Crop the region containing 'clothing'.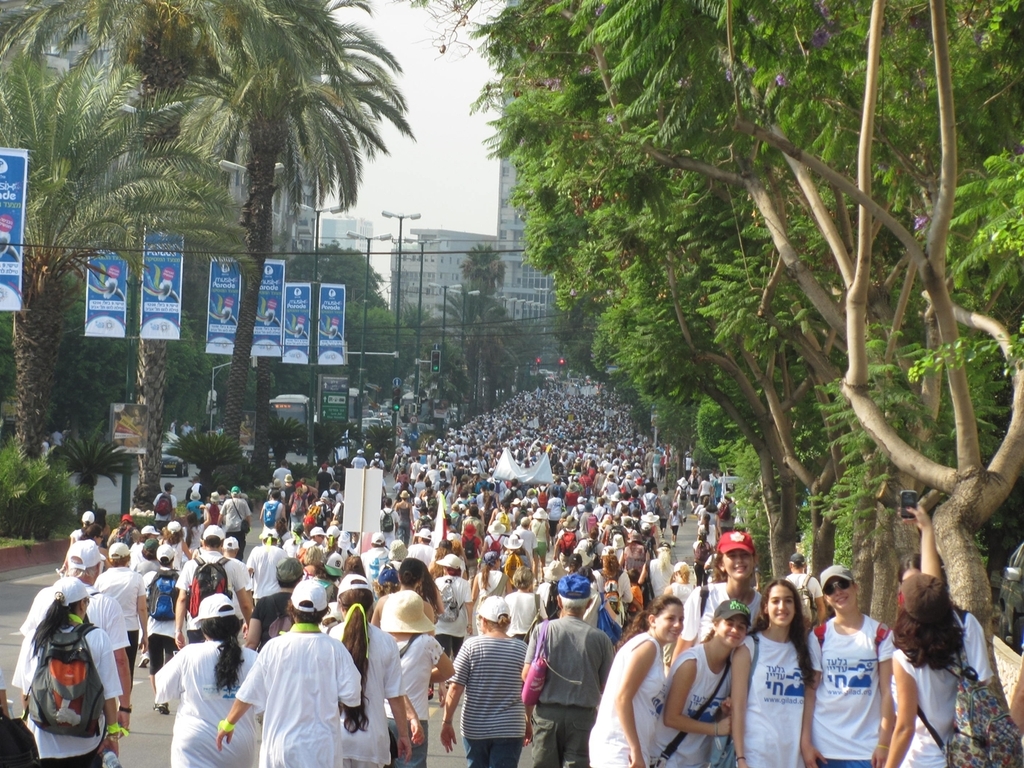
Crop region: l=500, t=549, r=523, b=563.
